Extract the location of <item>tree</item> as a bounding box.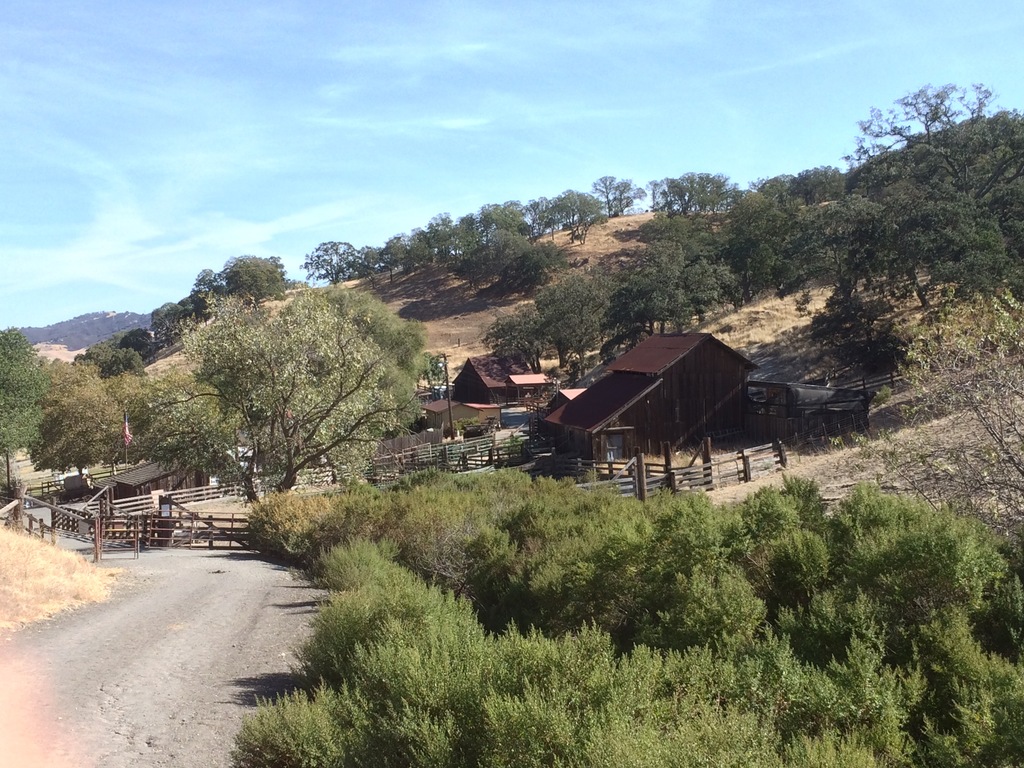
(149, 255, 417, 517).
